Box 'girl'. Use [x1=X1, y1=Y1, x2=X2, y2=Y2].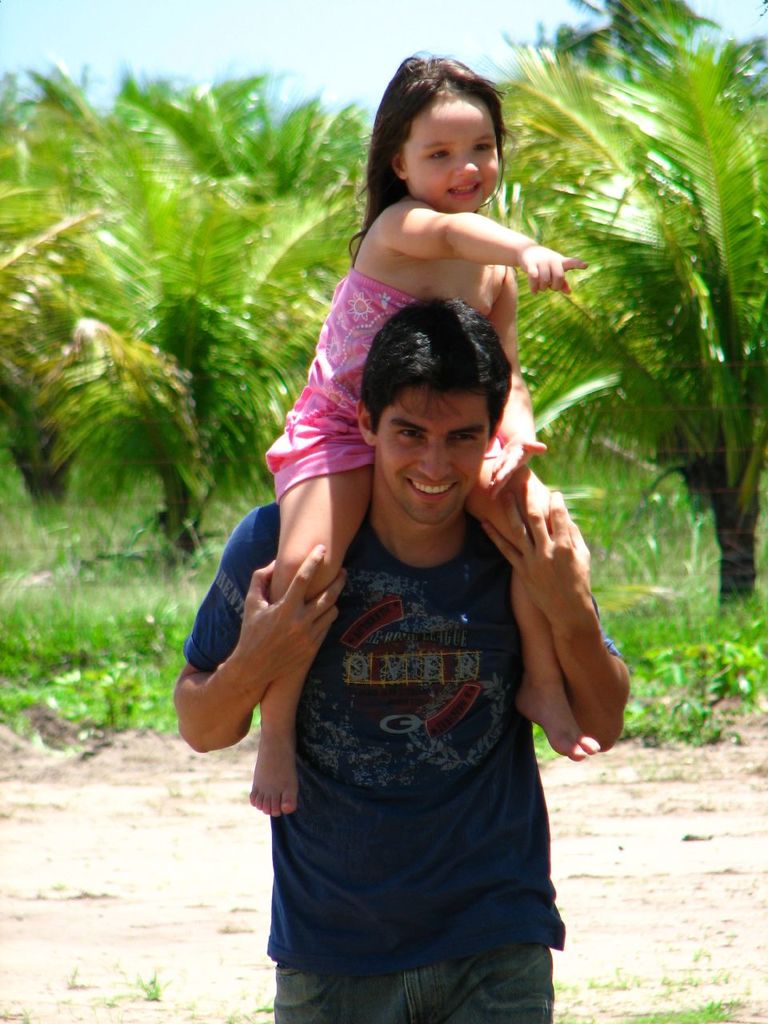
[x1=248, y1=58, x2=603, y2=810].
